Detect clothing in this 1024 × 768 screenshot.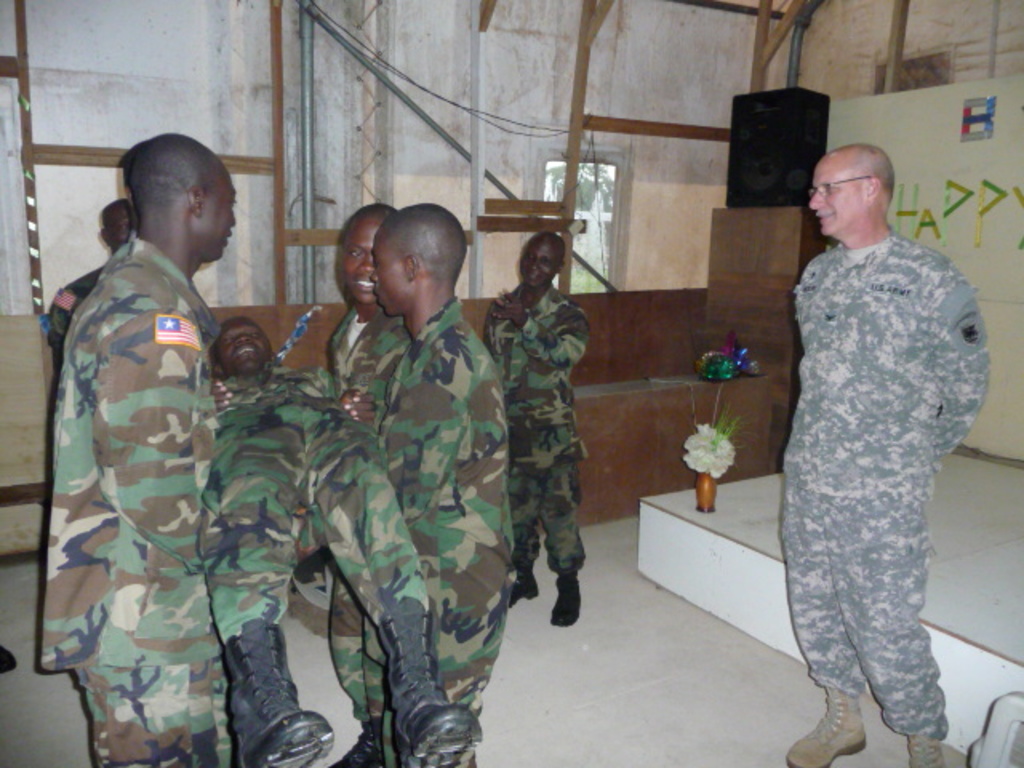
Detection: [45, 270, 107, 341].
